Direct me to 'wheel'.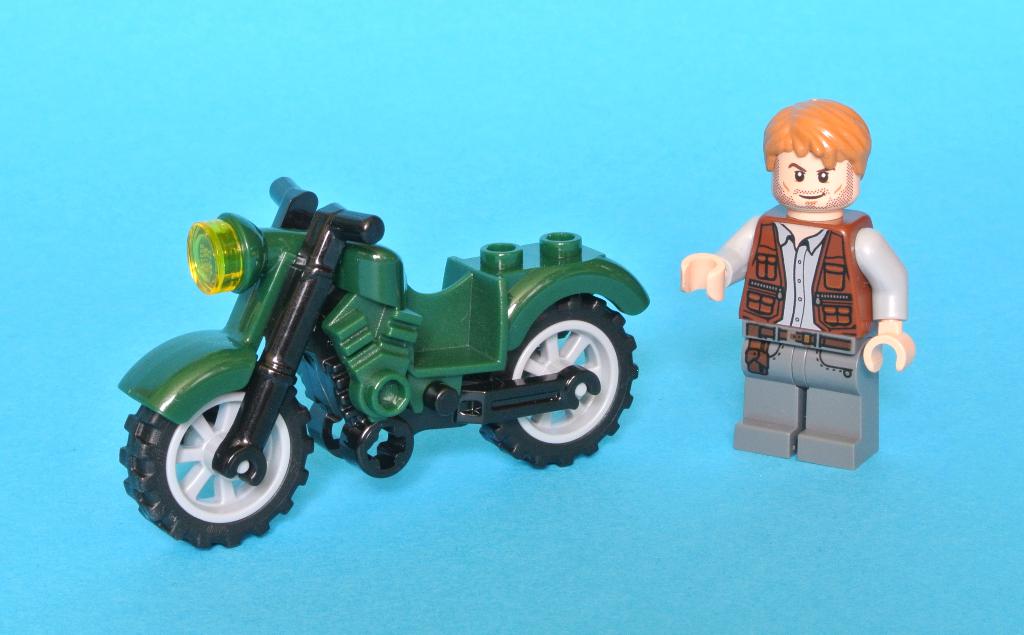
Direction: 475 292 637 468.
